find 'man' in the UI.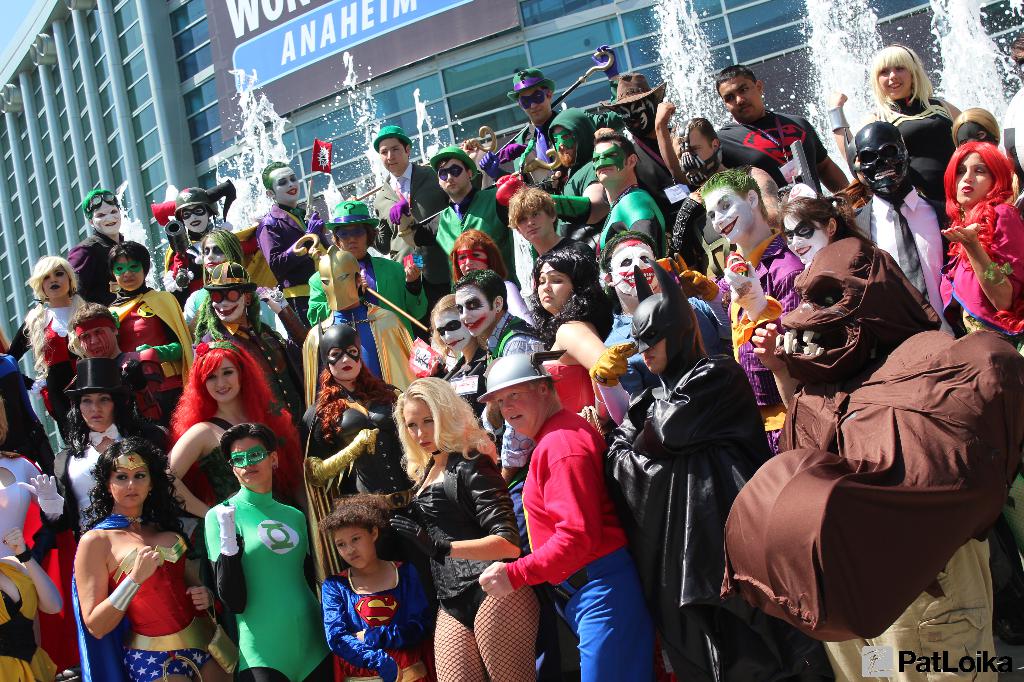
UI element at bbox(307, 194, 429, 344).
